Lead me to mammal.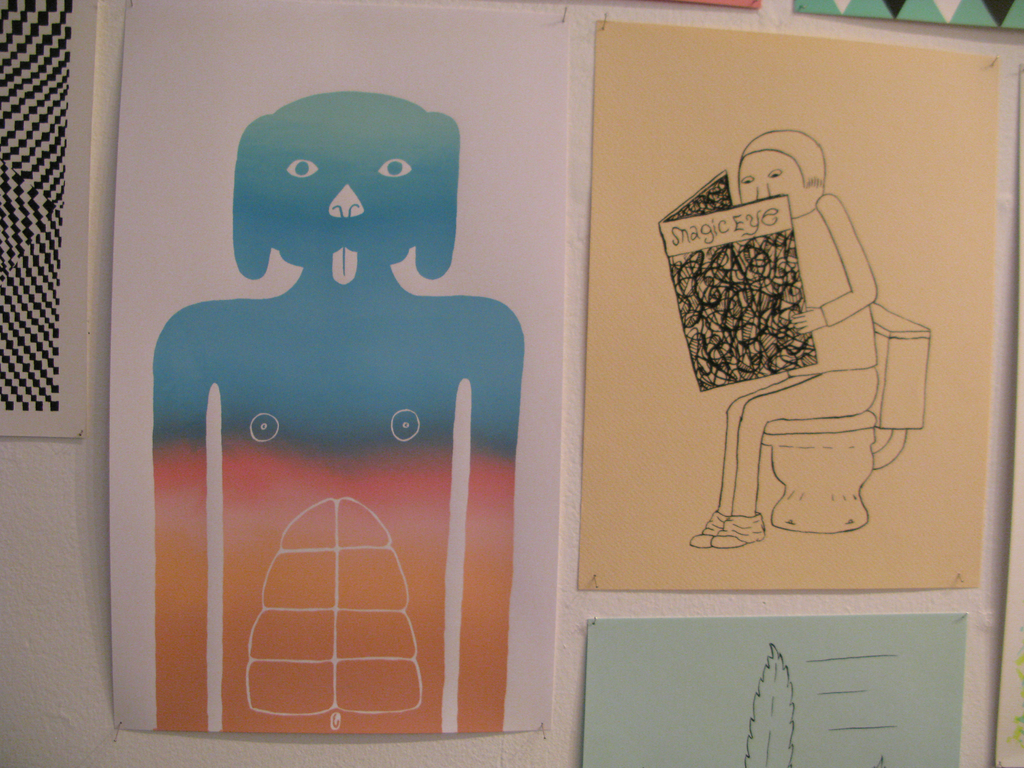
Lead to <bbox>687, 129, 880, 551</bbox>.
